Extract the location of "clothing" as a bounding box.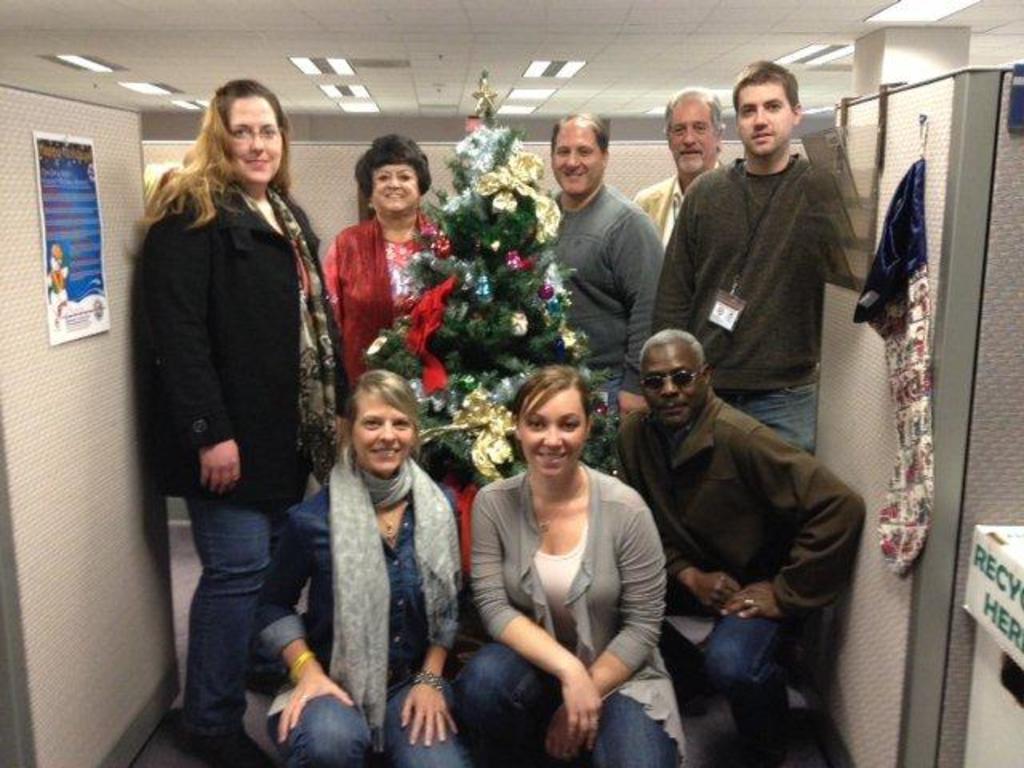
bbox(45, 250, 77, 322).
